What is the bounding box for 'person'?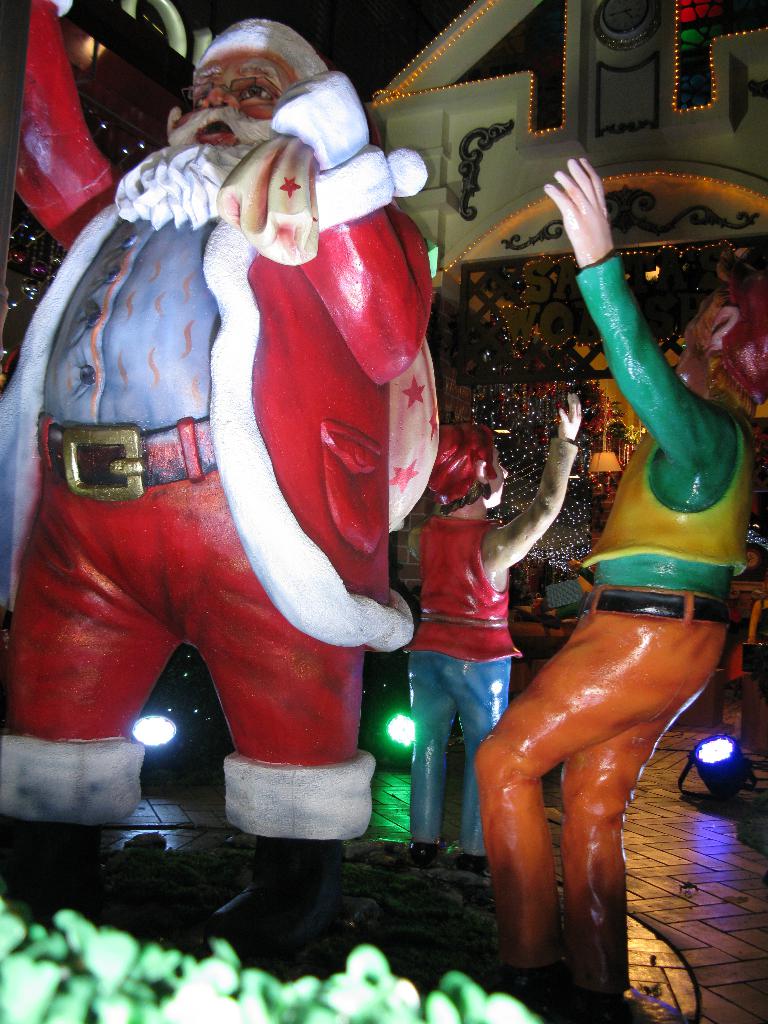
<region>385, 389, 582, 870</region>.
